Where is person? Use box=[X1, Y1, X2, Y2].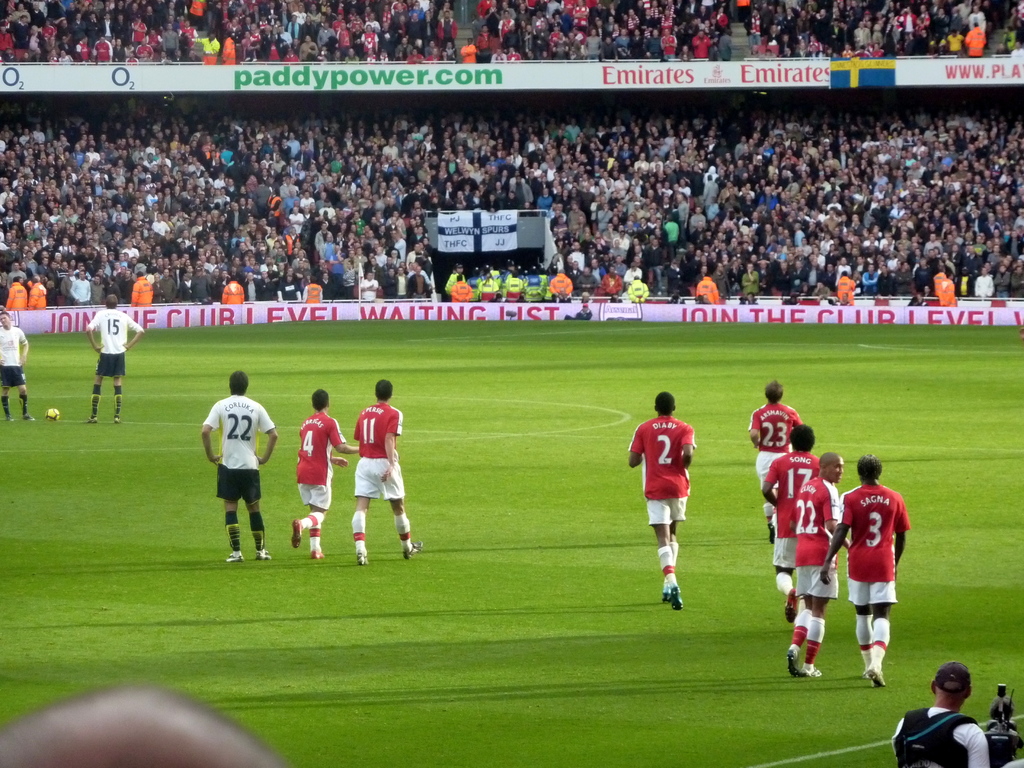
box=[747, 381, 805, 540].
